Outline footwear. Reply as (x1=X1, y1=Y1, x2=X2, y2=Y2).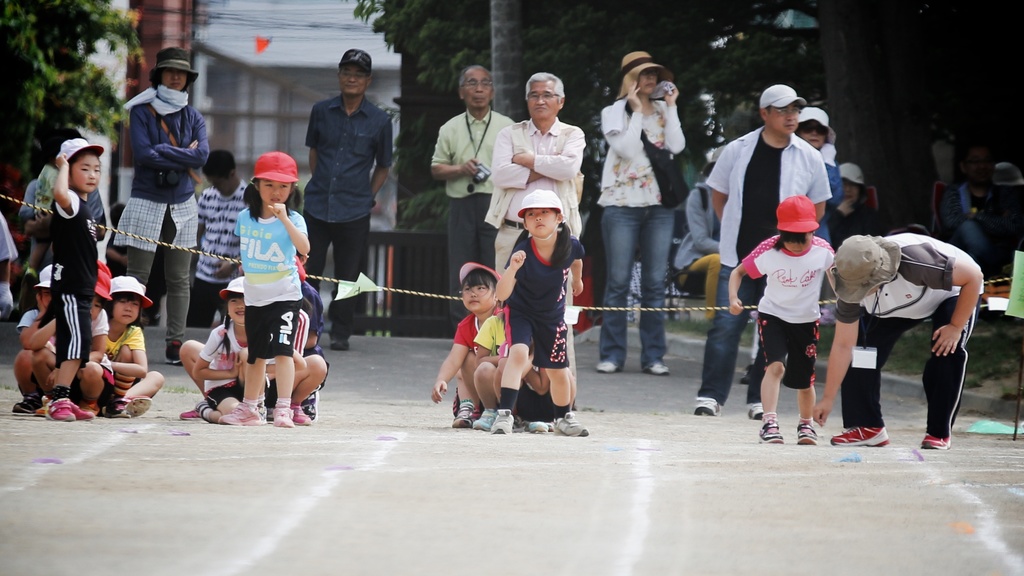
(x1=920, y1=432, x2=951, y2=450).
